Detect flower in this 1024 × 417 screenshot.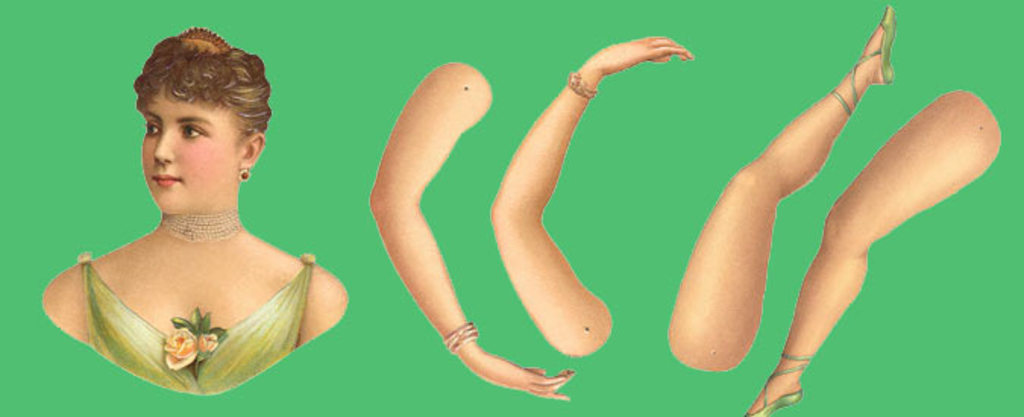
Detection: (196,332,217,359).
